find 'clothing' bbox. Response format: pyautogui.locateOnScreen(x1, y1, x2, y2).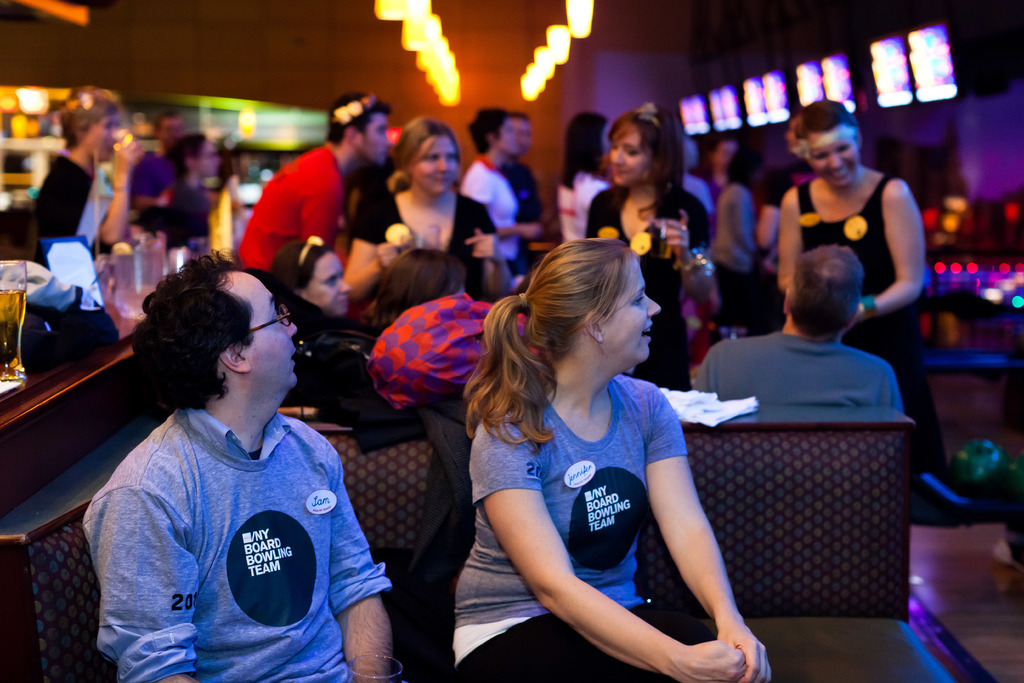
pyautogui.locateOnScreen(28, 150, 98, 268).
